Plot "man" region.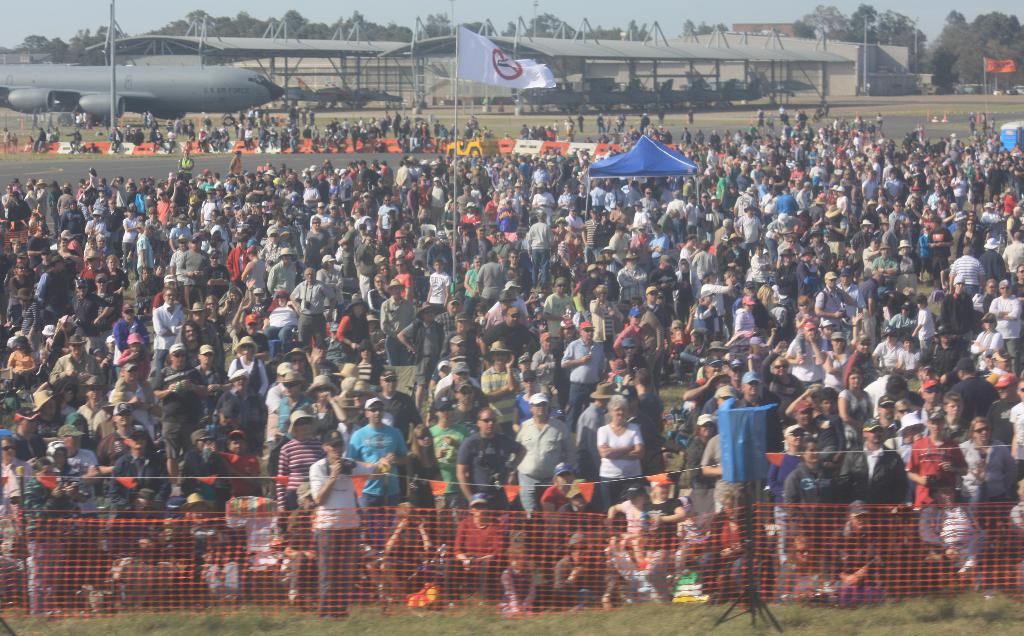
Plotted at pyautogui.locateOnScreen(81, 250, 107, 279).
